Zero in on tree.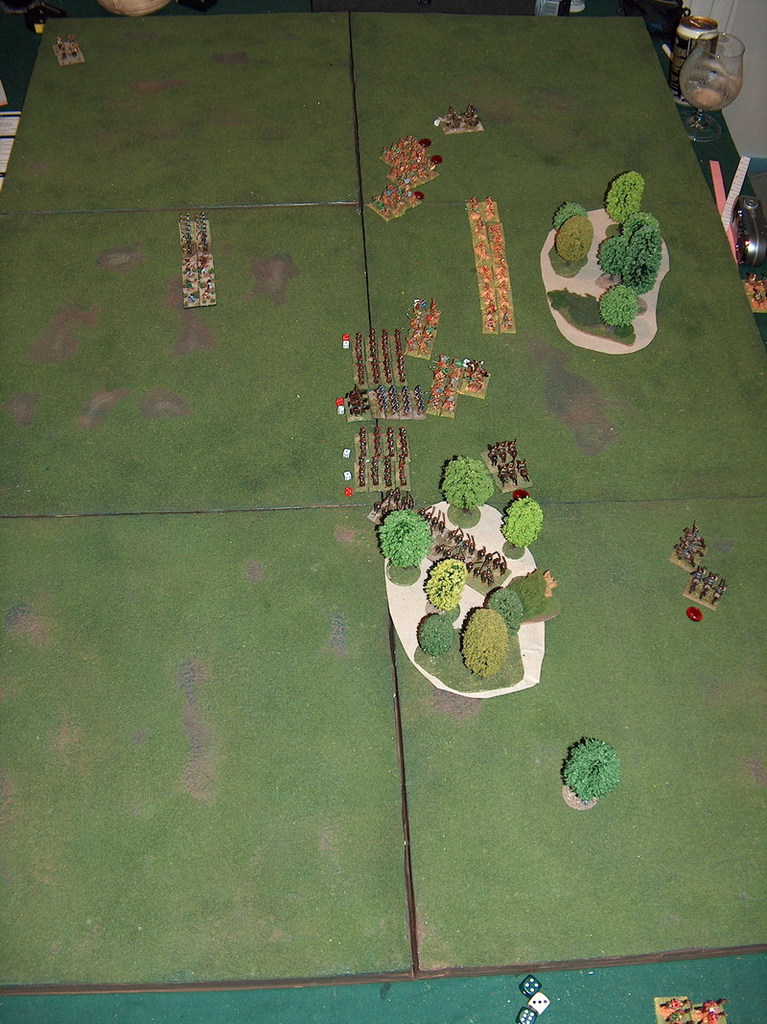
Zeroed in: 597/236/631/282.
